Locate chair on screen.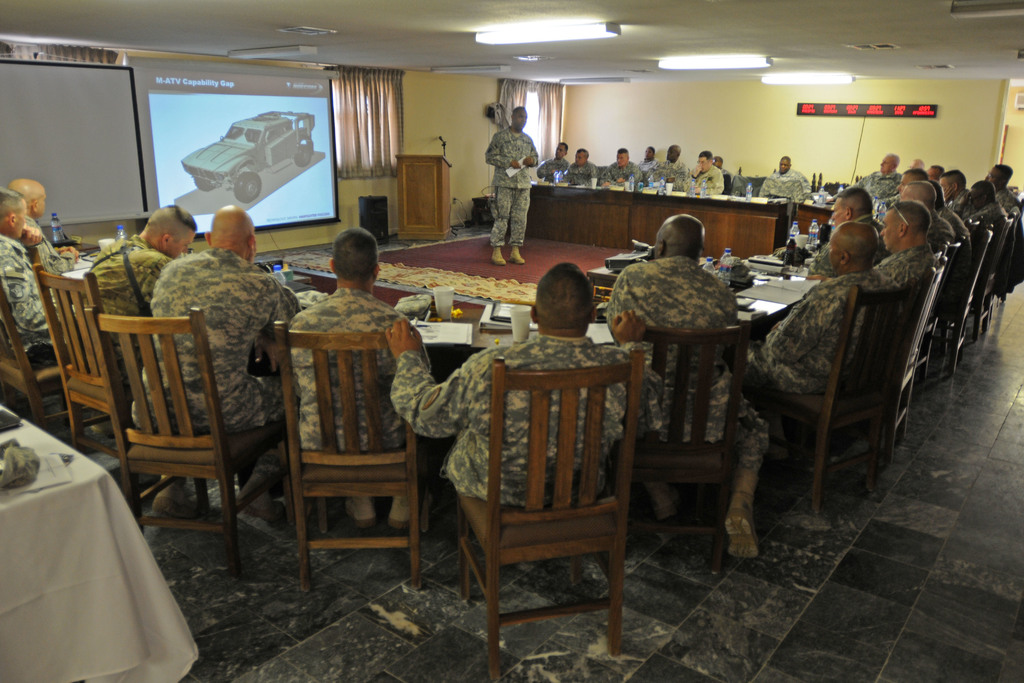
On screen at left=38, top=265, right=155, bottom=447.
